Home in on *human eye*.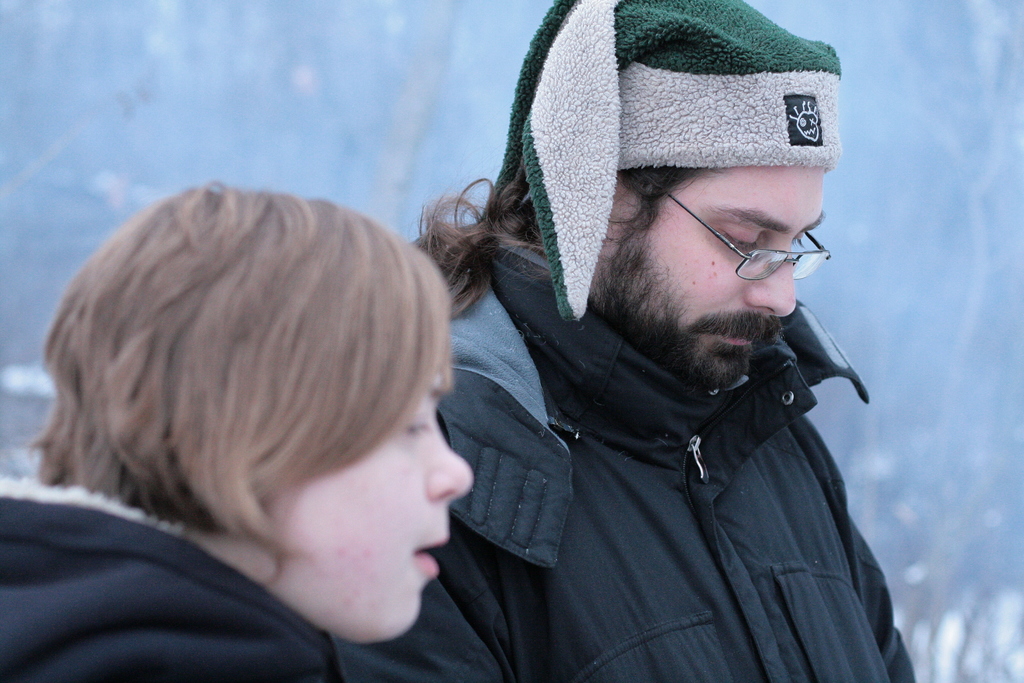
Homed in at (x1=712, y1=224, x2=765, y2=252).
